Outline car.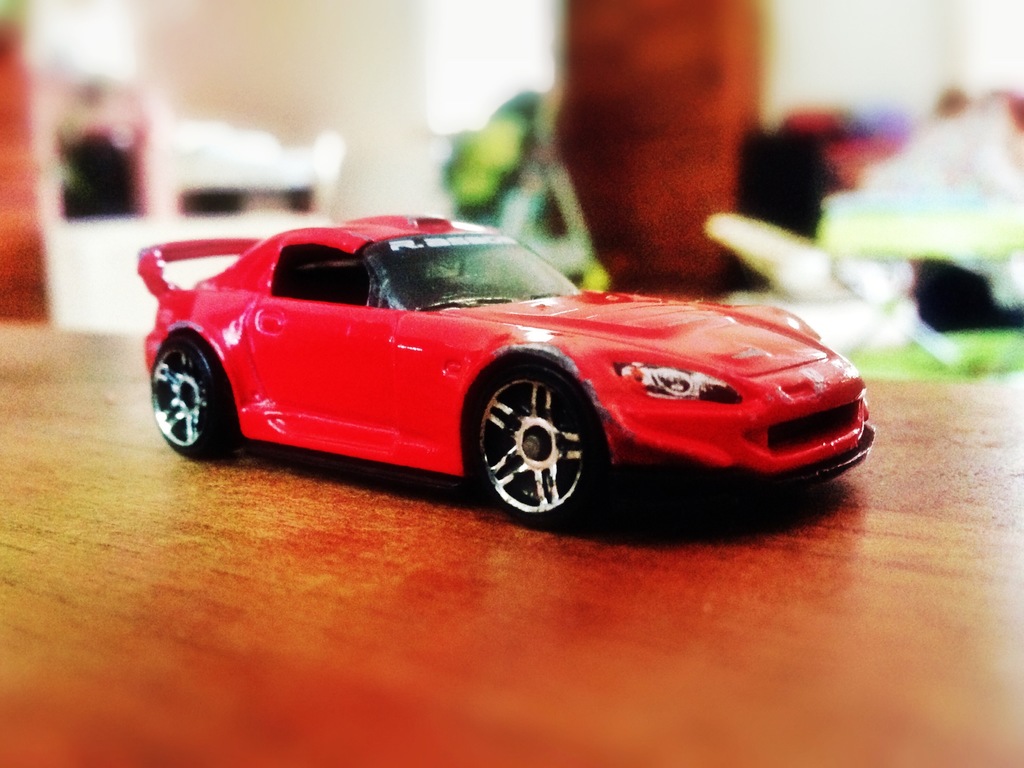
Outline: select_region(133, 209, 876, 531).
